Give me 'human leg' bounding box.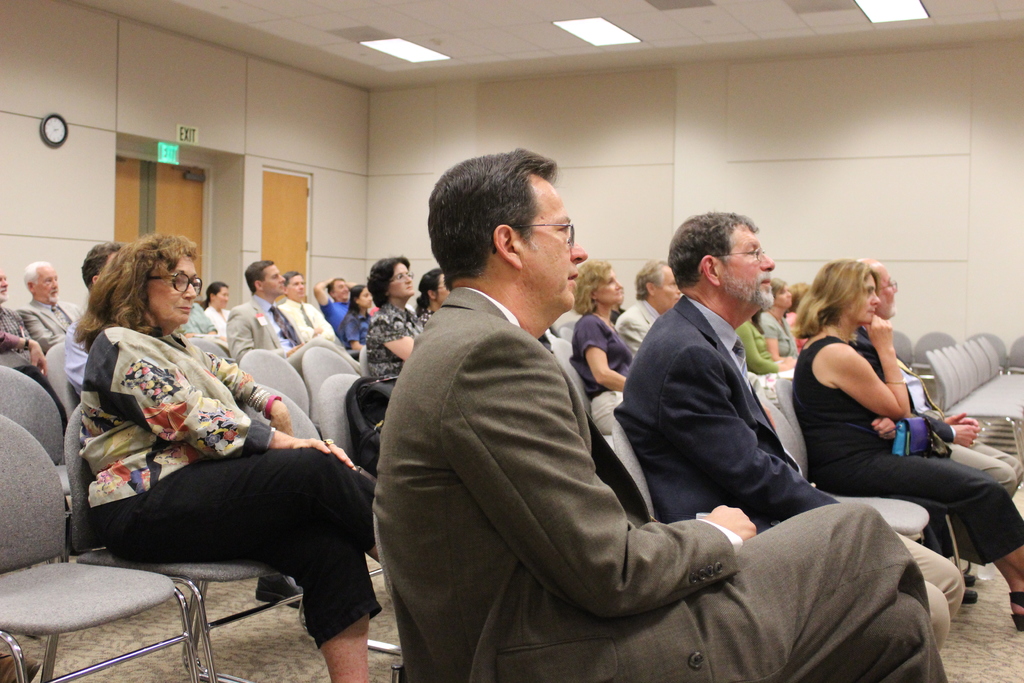
locate(881, 520, 966, 623).
